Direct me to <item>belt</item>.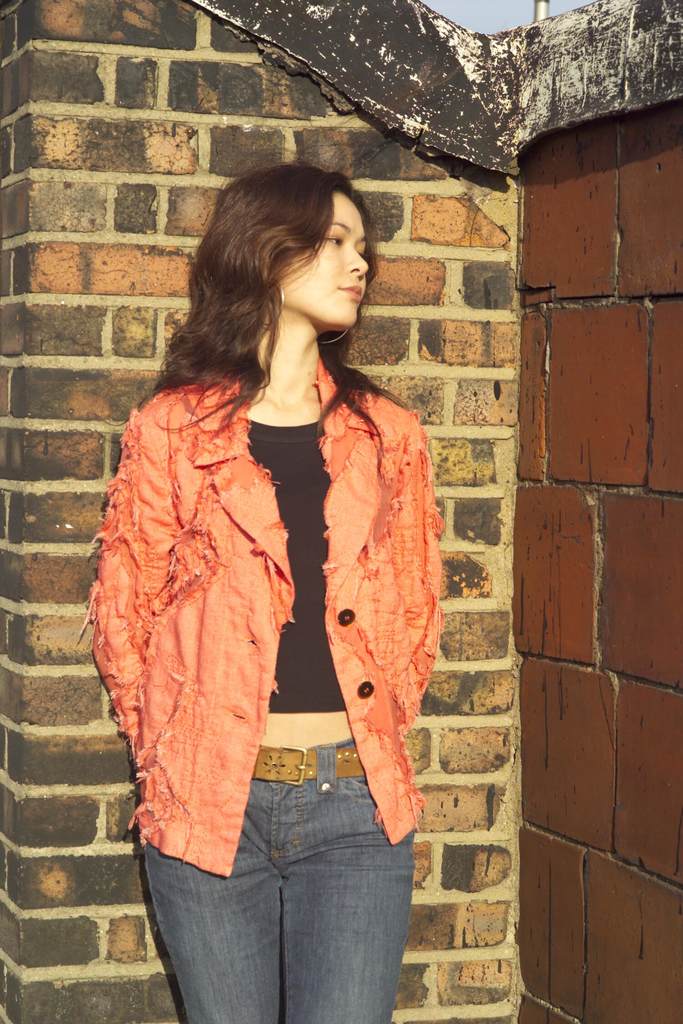
Direction: [x1=252, y1=744, x2=371, y2=784].
